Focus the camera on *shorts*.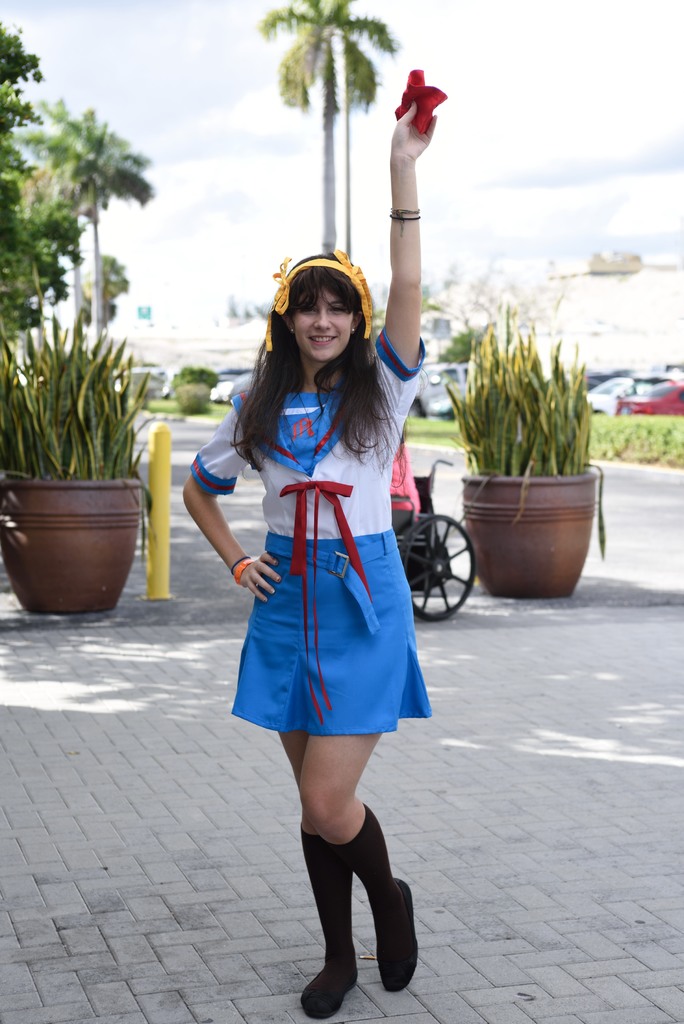
Focus region: 233,526,434,739.
